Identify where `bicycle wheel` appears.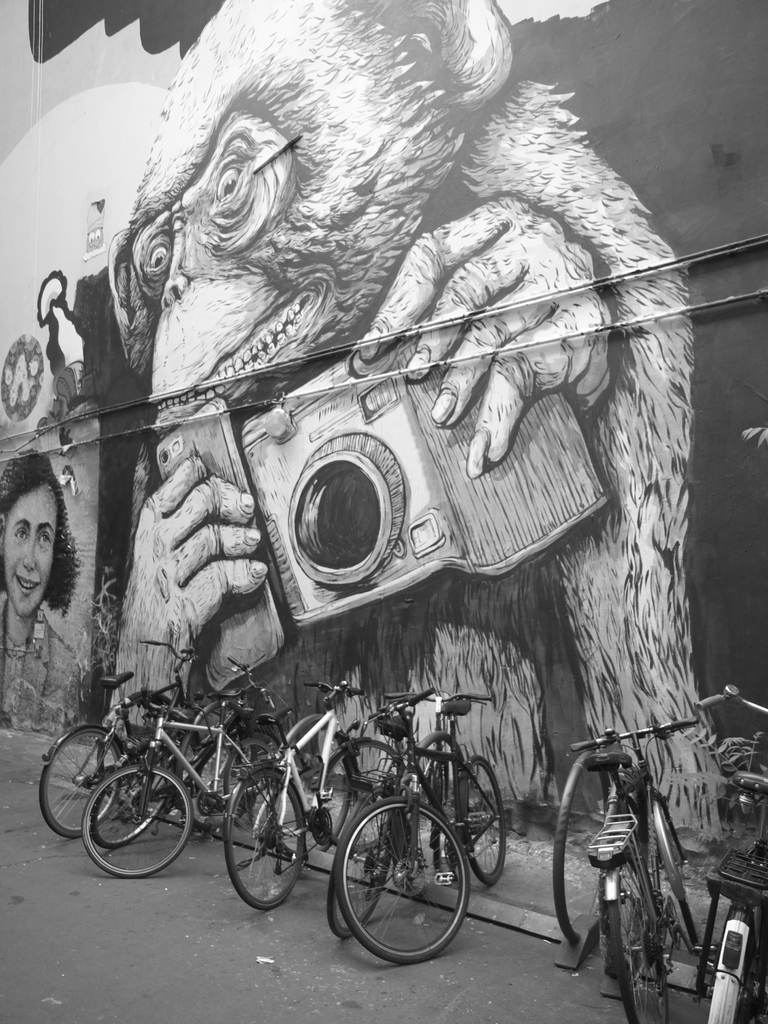
Appears at 546 748 623 949.
